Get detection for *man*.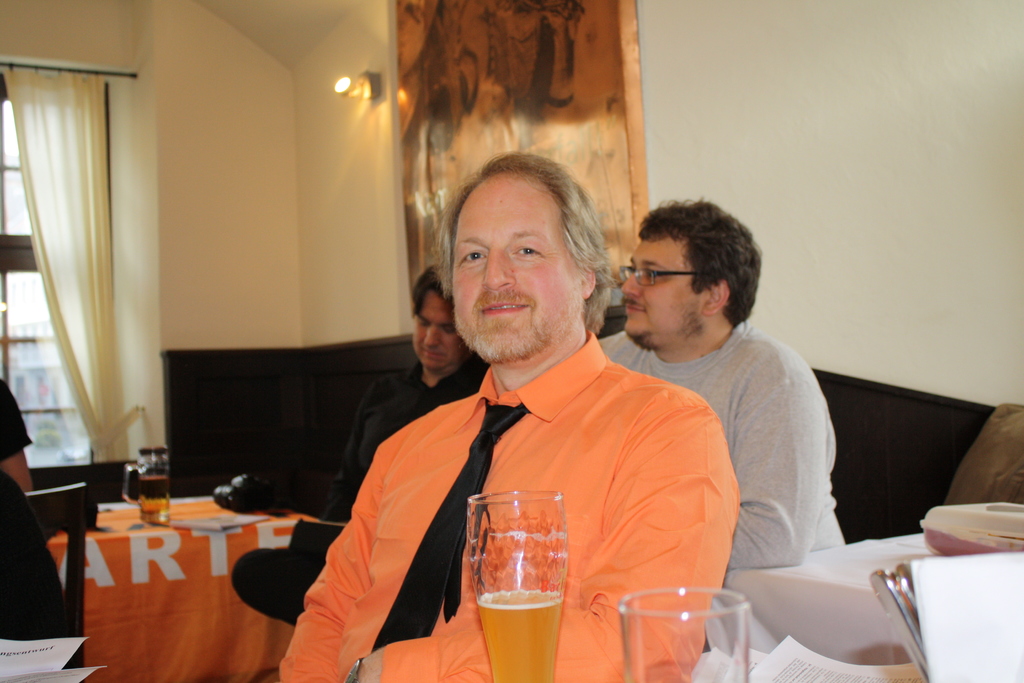
Detection: [603,194,851,566].
